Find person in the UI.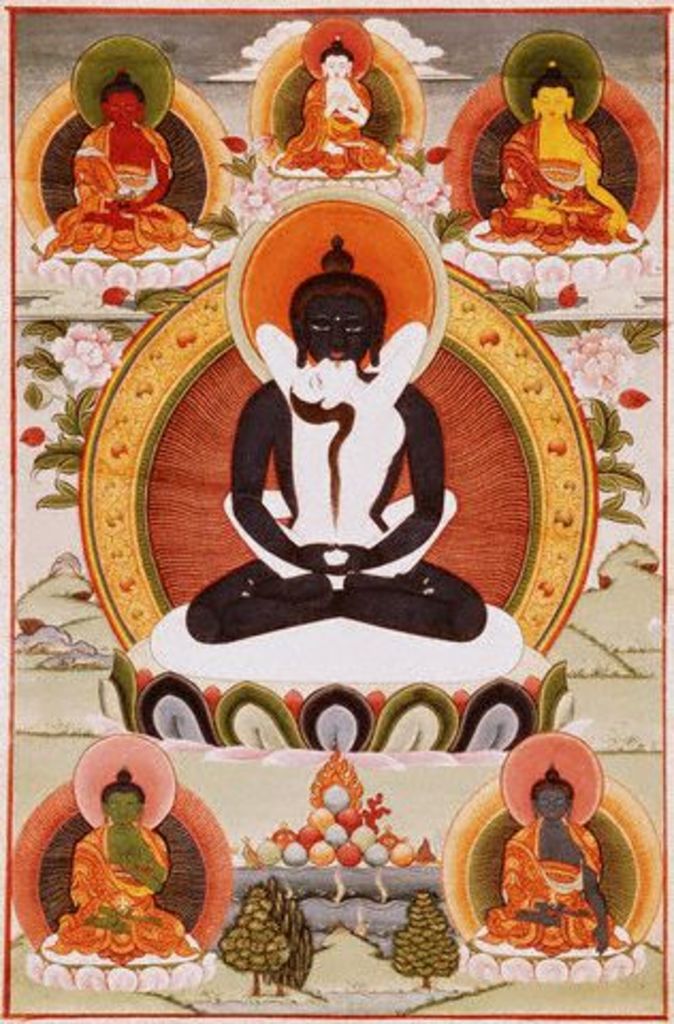
UI element at 177/230/488/657.
